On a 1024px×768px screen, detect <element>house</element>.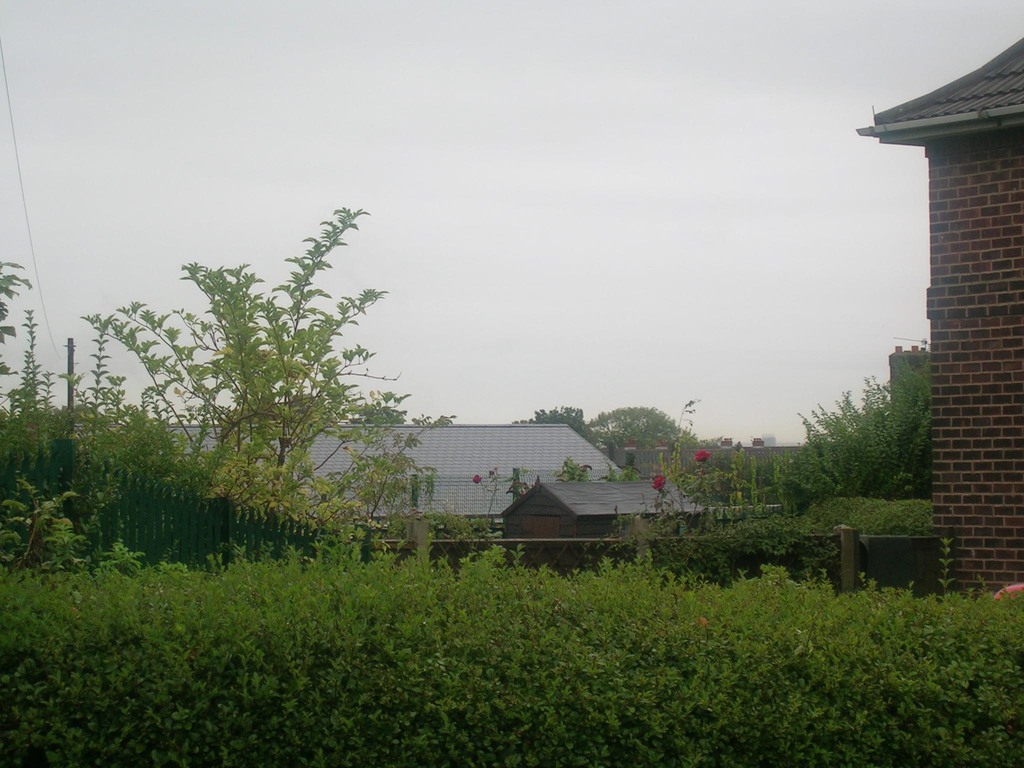
<bbox>502, 471, 707, 579</bbox>.
